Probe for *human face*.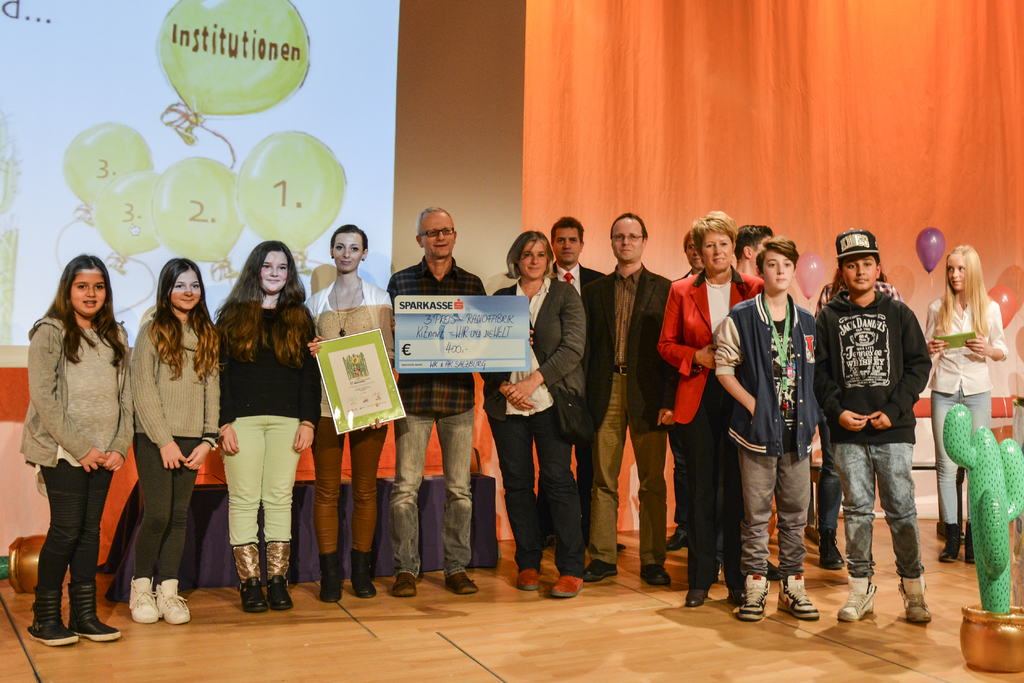
Probe result: pyautogui.locateOnScreen(610, 215, 643, 262).
